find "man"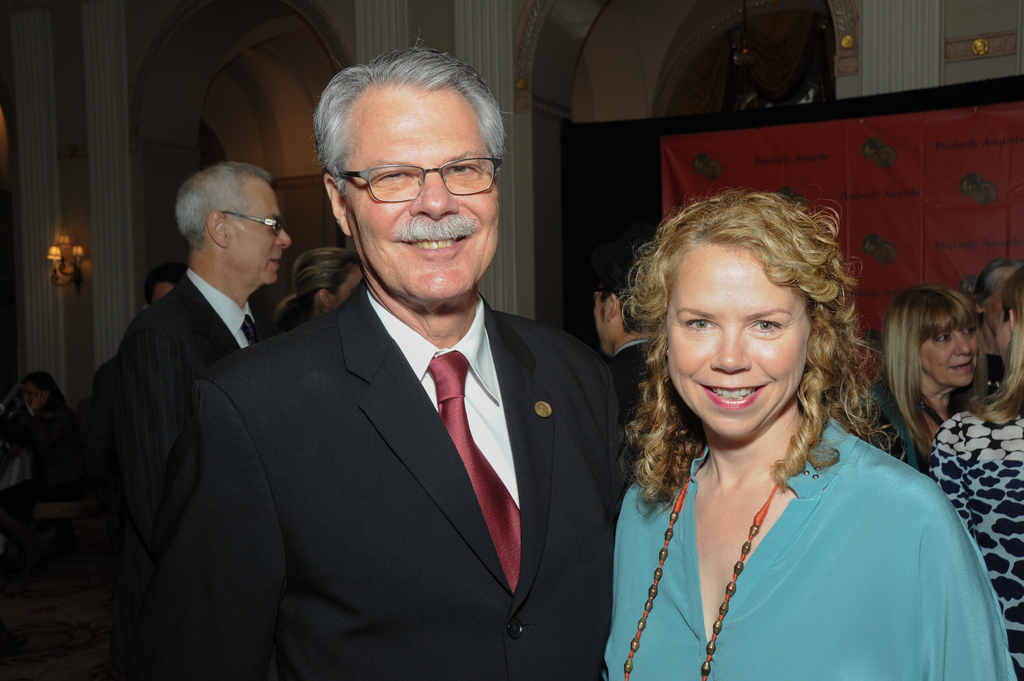
x1=177, y1=97, x2=618, y2=679
